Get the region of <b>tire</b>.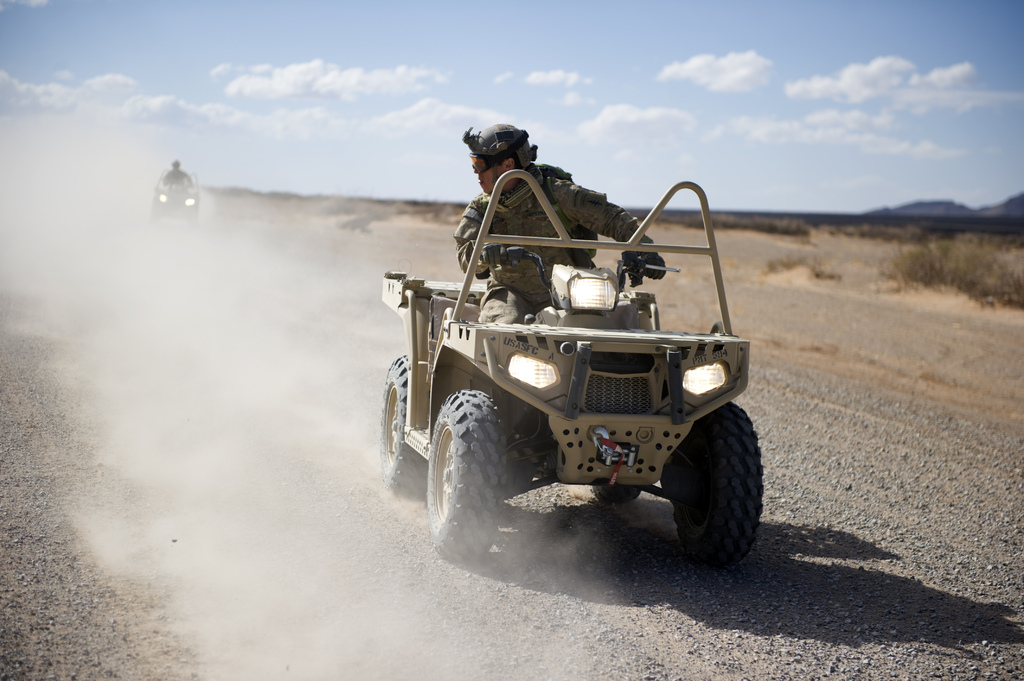
bbox=[662, 403, 768, 573].
